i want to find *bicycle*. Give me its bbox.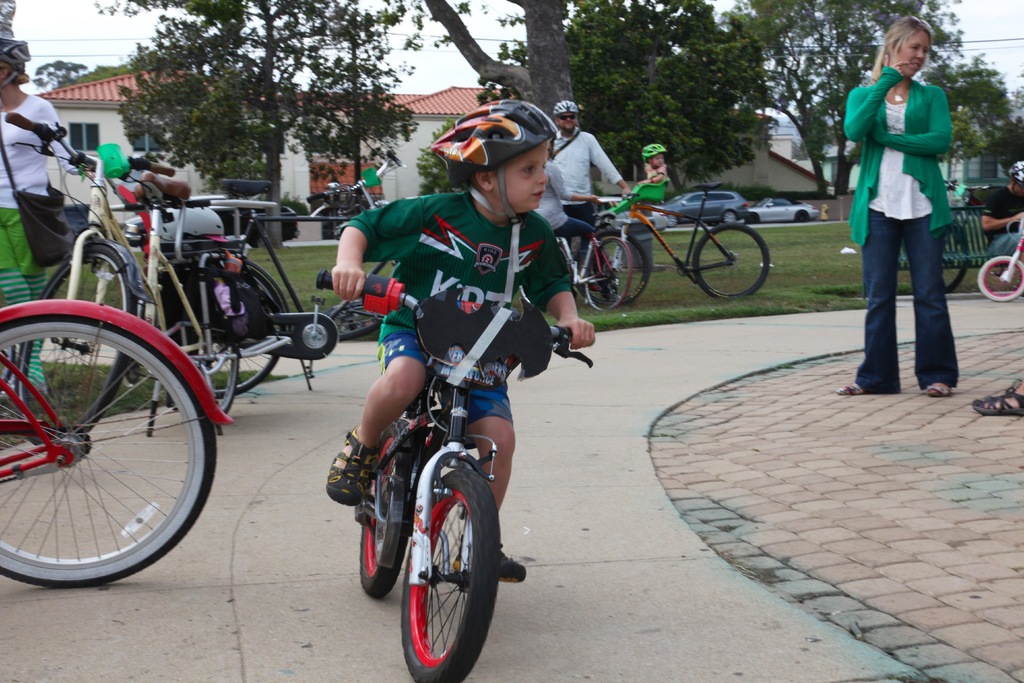
x1=977 y1=215 x2=1023 y2=300.
